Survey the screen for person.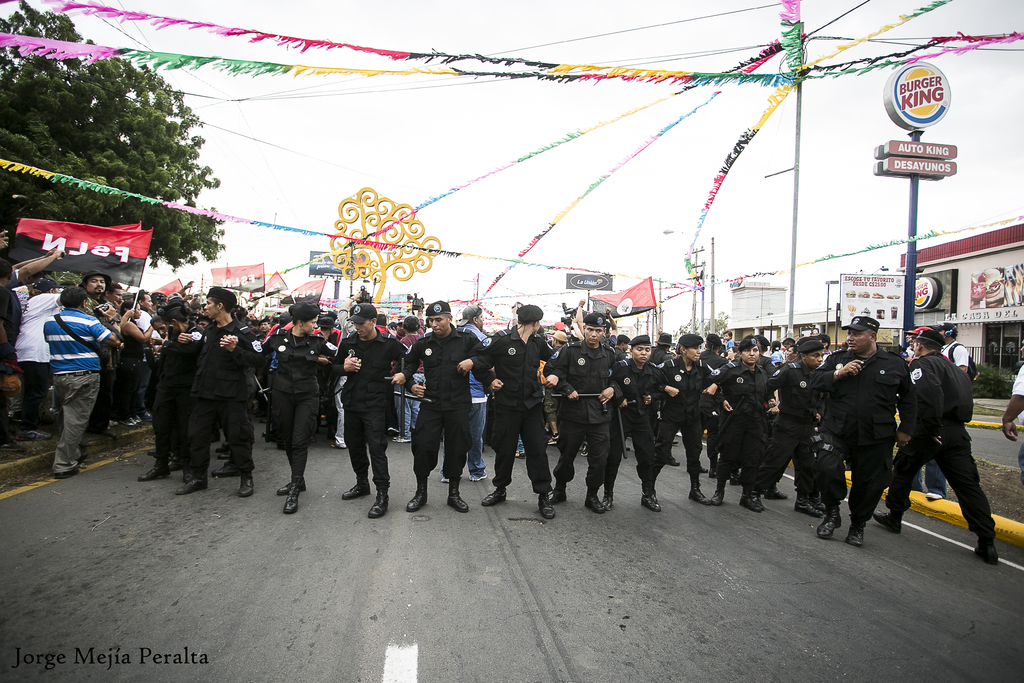
Survey found: (left=11, top=278, right=63, bottom=442).
